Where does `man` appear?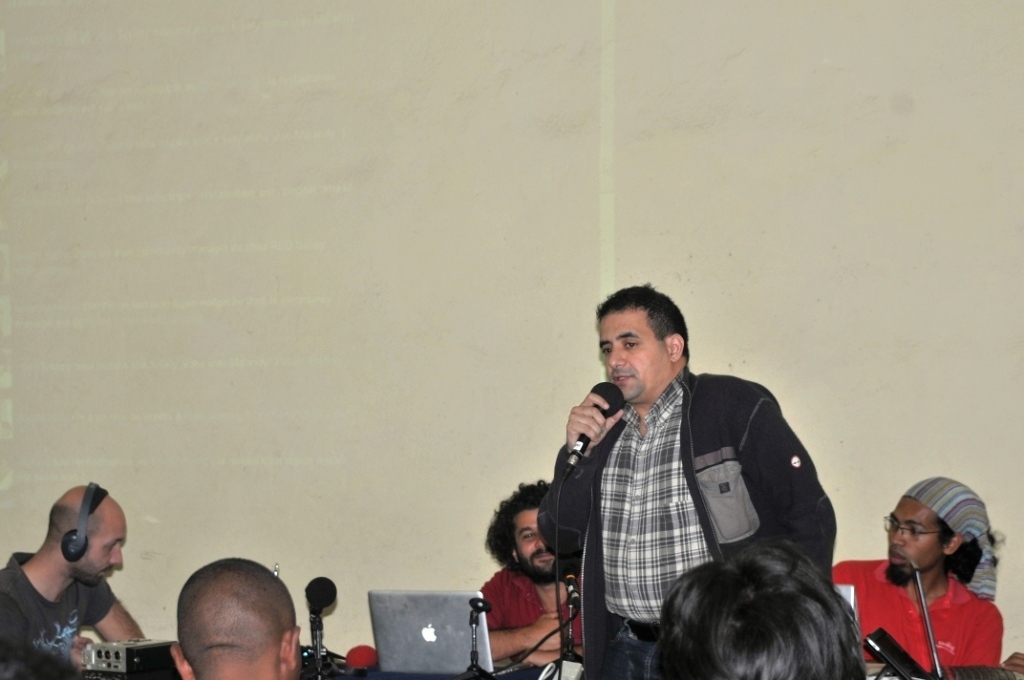
Appears at box(172, 556, 301, 679).
